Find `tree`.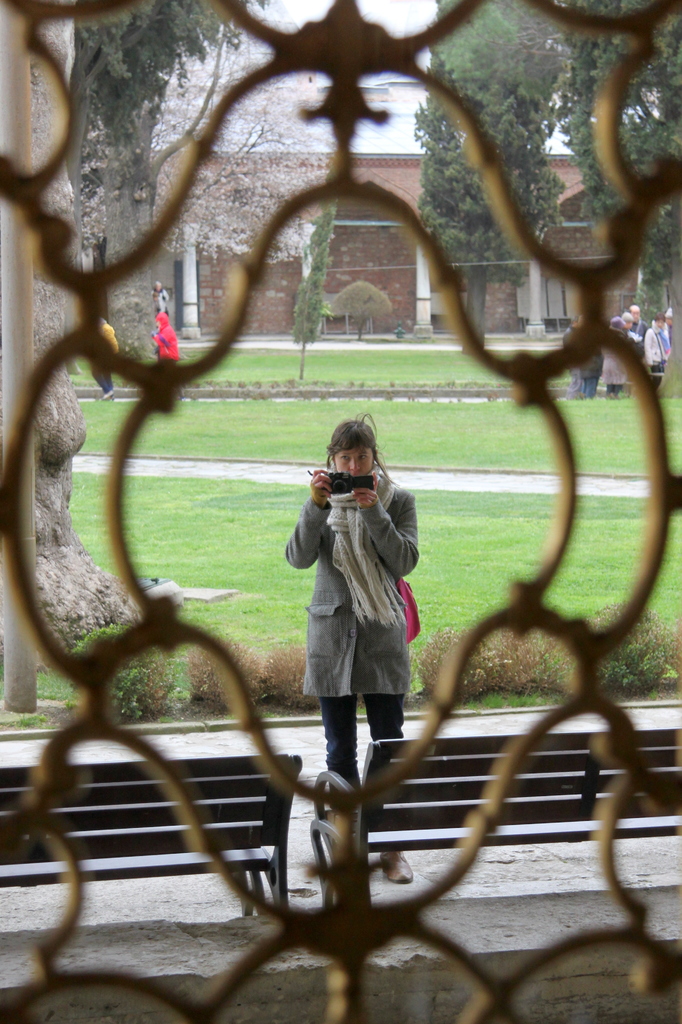
left=60, top=0, right=277, bottom=267.
